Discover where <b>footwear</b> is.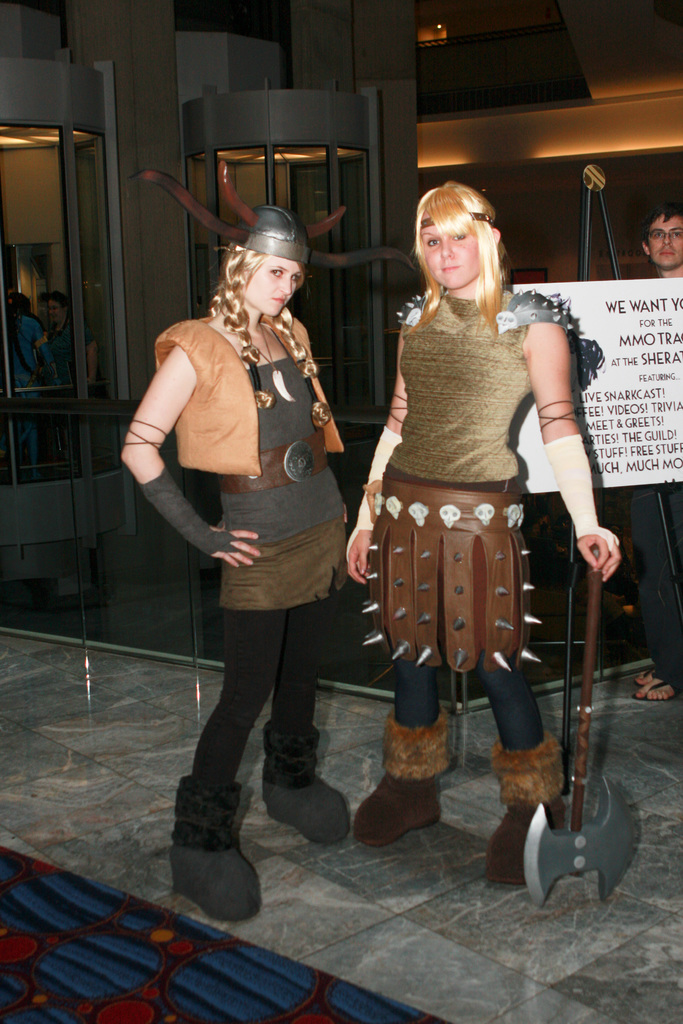
Discovered at box=[166, 758, 261, 943].
